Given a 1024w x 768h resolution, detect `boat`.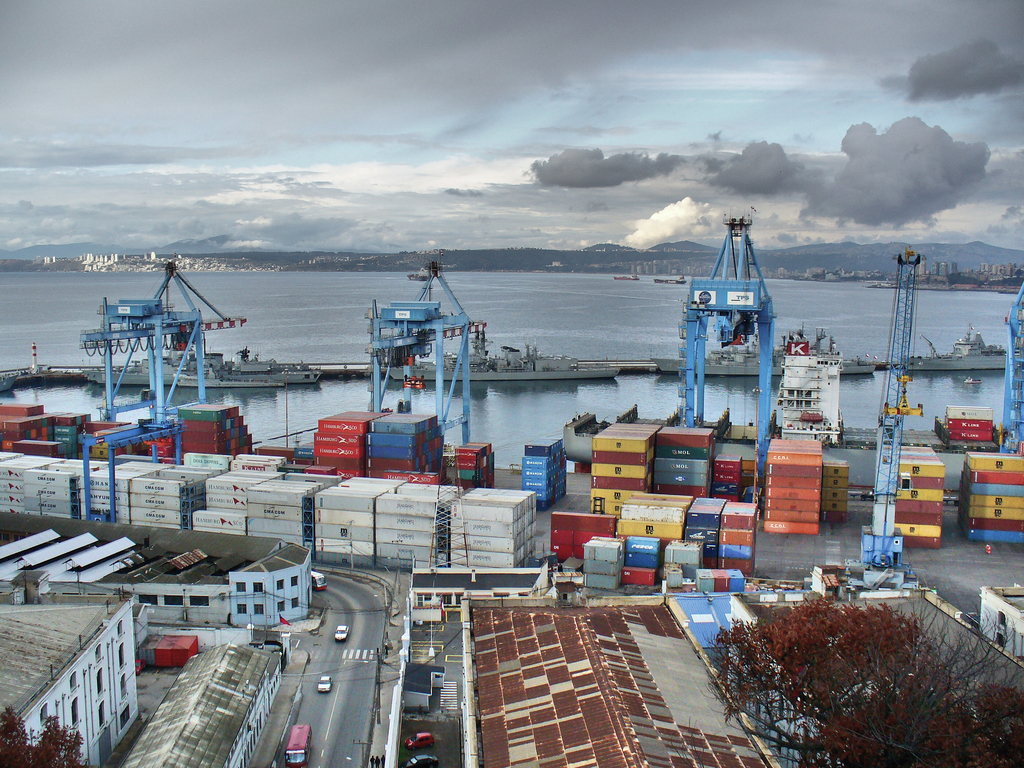
l=648, t=316, r=874, b=372.
